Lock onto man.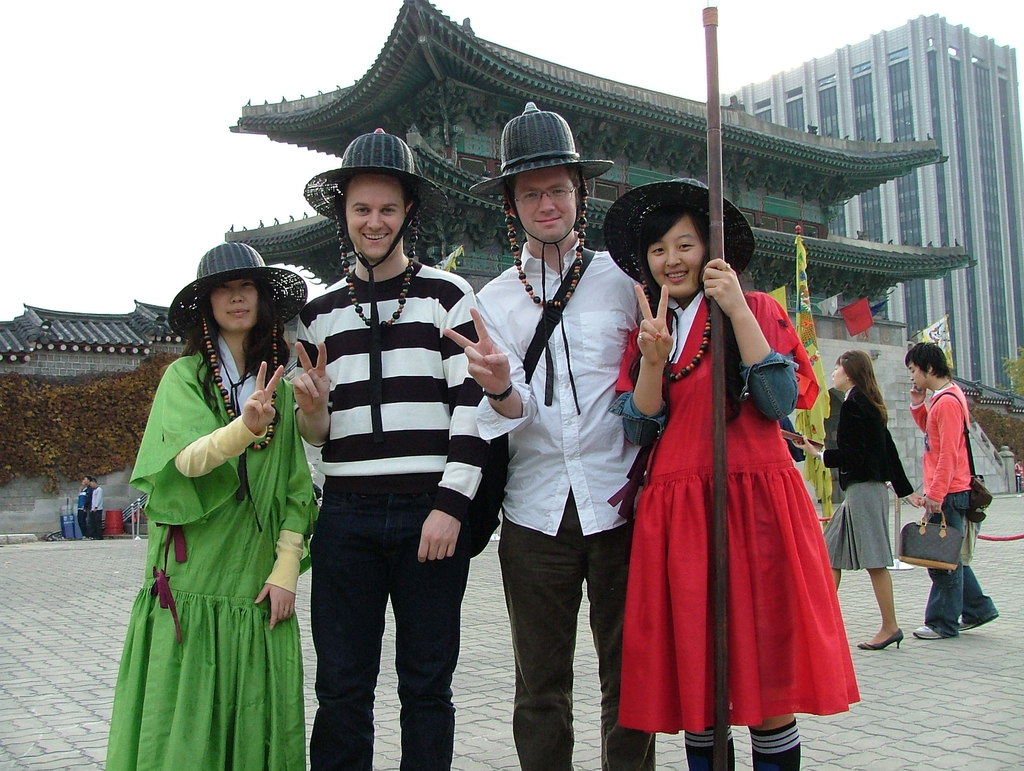
Locked: crop(266, 177, 502, 755).
